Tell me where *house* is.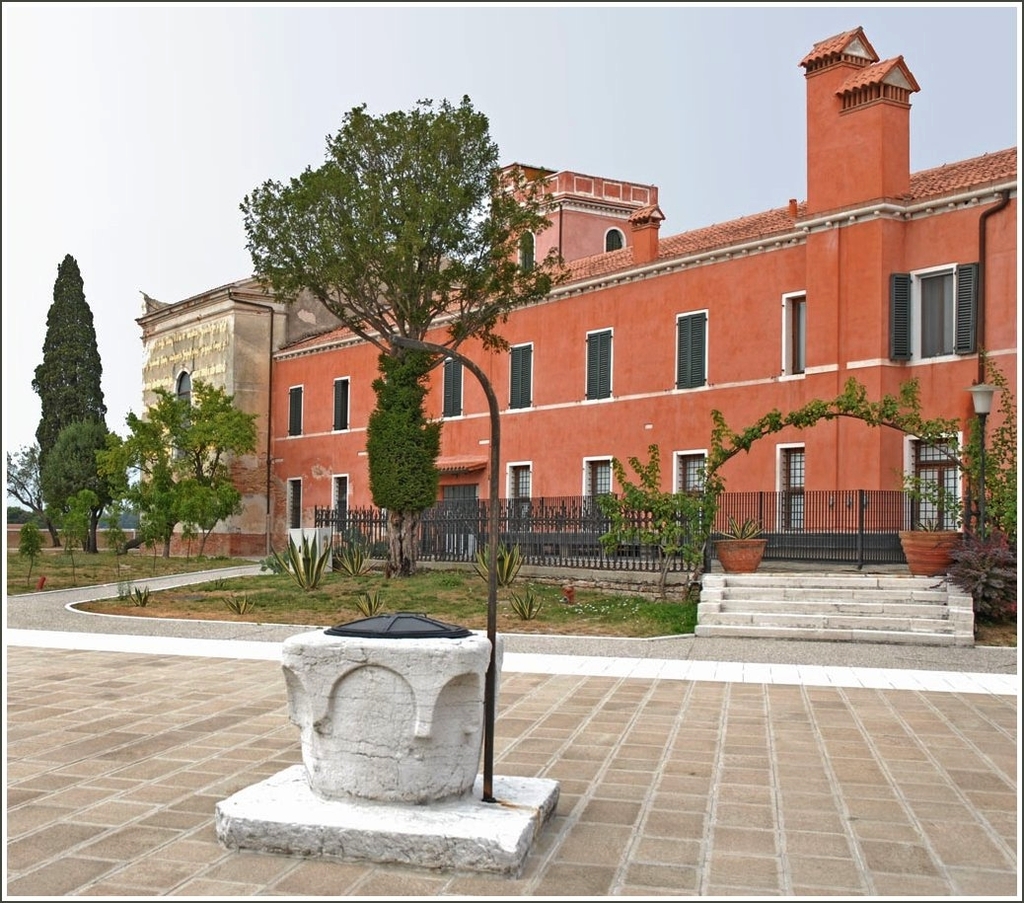
*house* is at region(298, 269, 455, 339).
